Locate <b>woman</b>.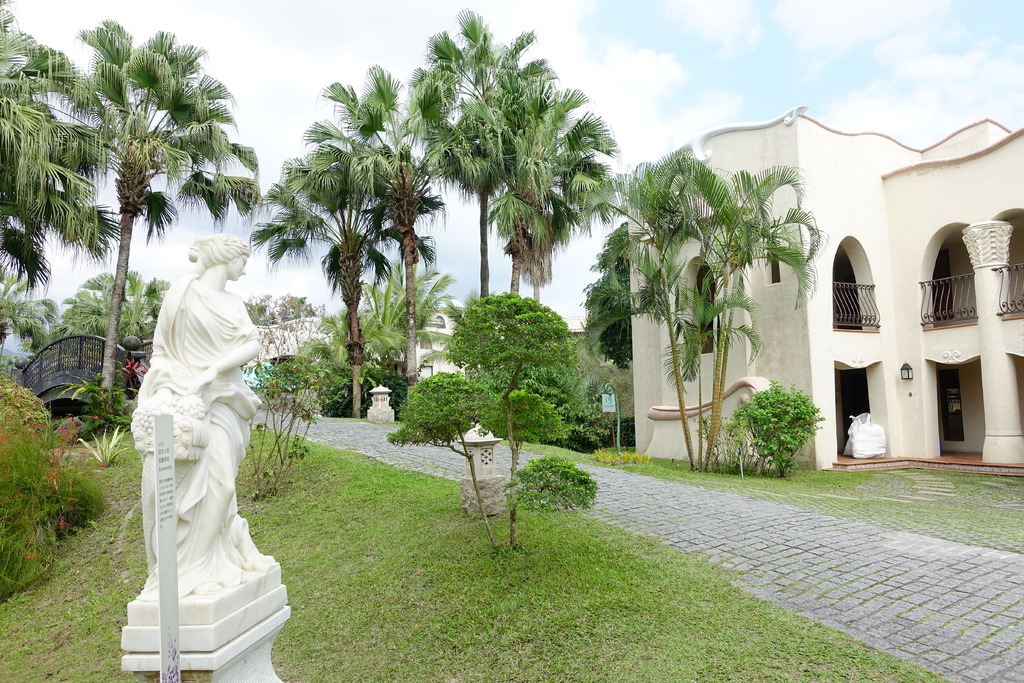
Bounding box: box=[121, 220, 271, 625].
